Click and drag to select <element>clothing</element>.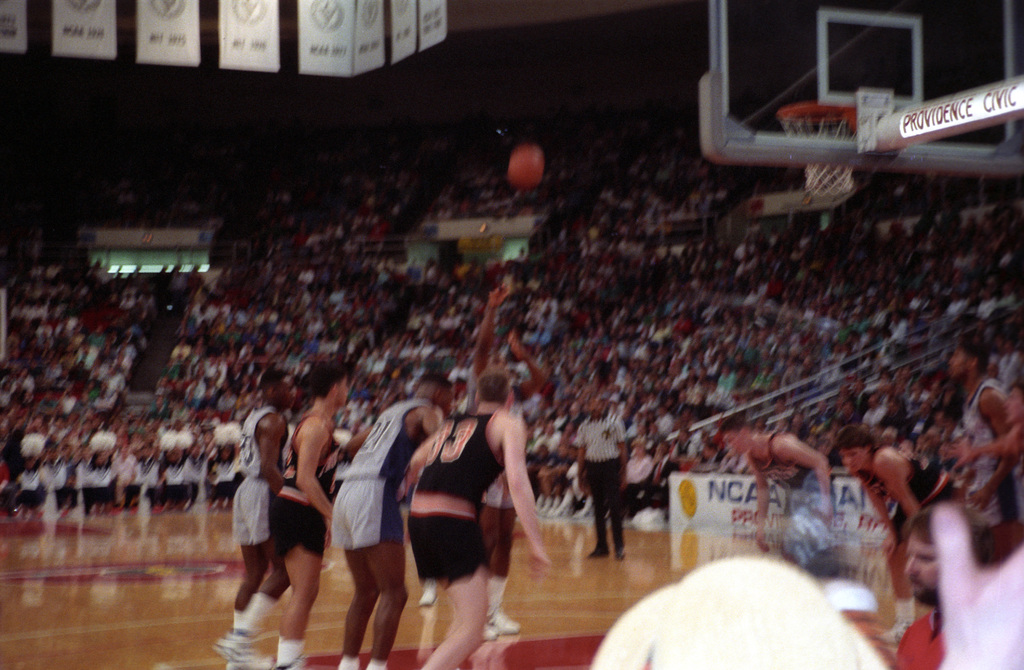
Selection: [3,140,1021,538].
